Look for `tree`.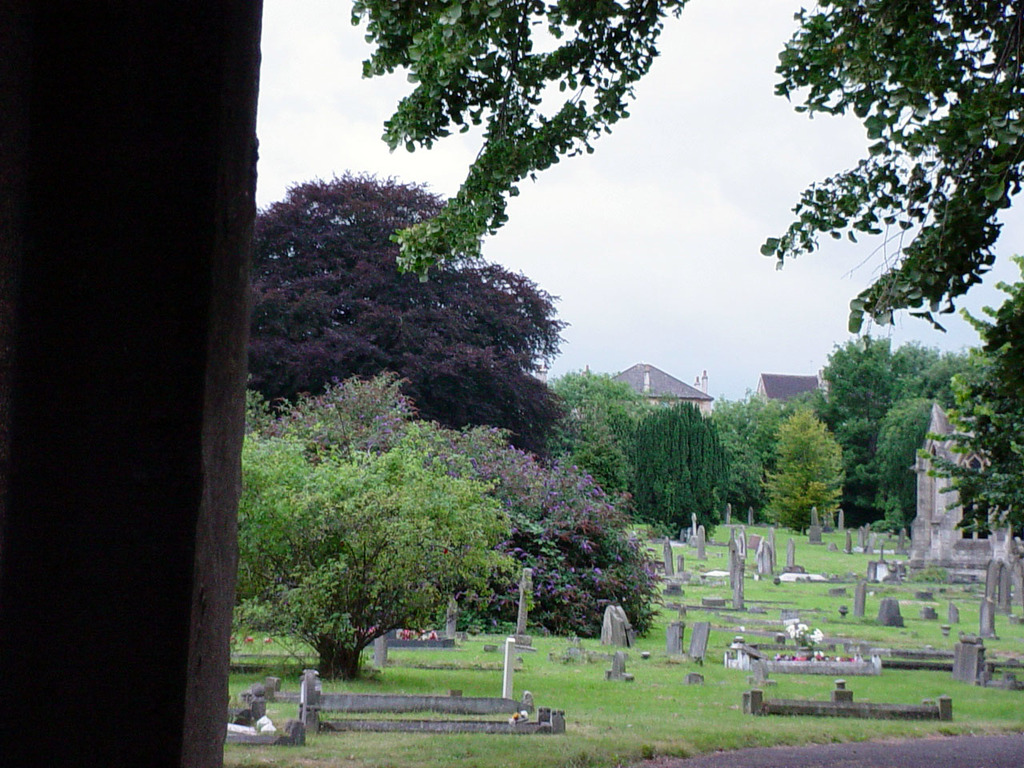
Found: BBox(858, 394, 952, 530).
